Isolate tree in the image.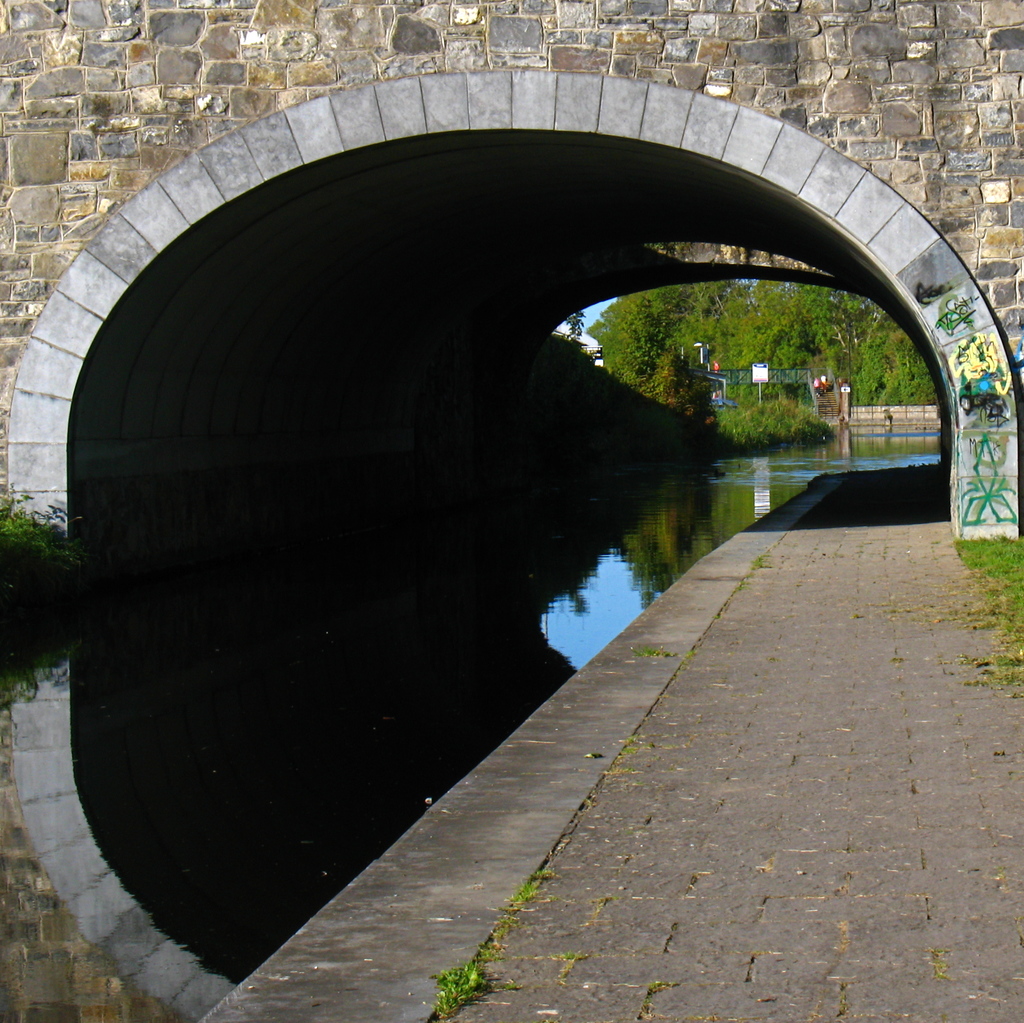
Isolated region: BBox(582, 278, 936, 450).
